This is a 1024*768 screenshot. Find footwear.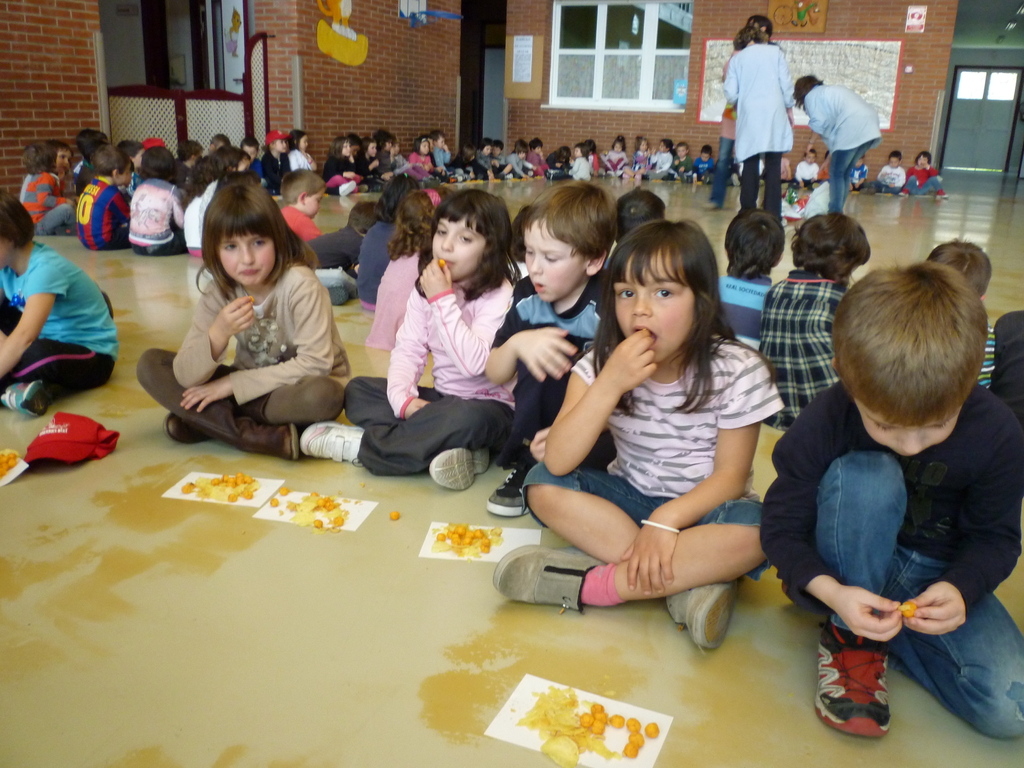
Bounding box: [x1=487, y1=458, x2=536, y2=519].
